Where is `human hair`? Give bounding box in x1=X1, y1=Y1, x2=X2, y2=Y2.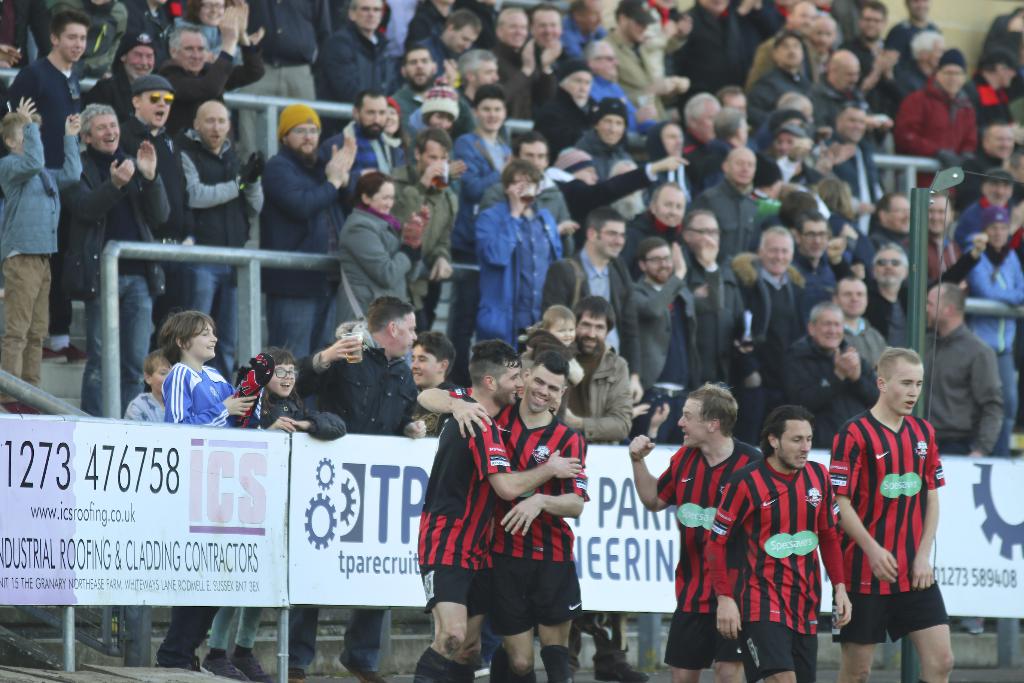
x1=47, y1=9, x2=92, y2=44.
